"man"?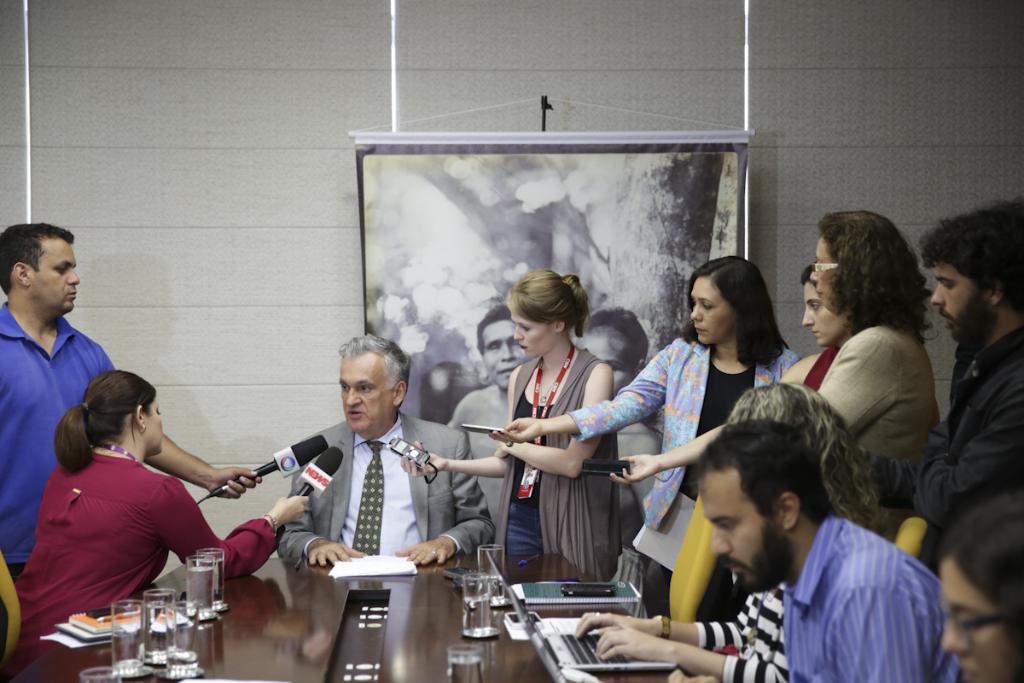
bbox(635, 405, 966, 677)
